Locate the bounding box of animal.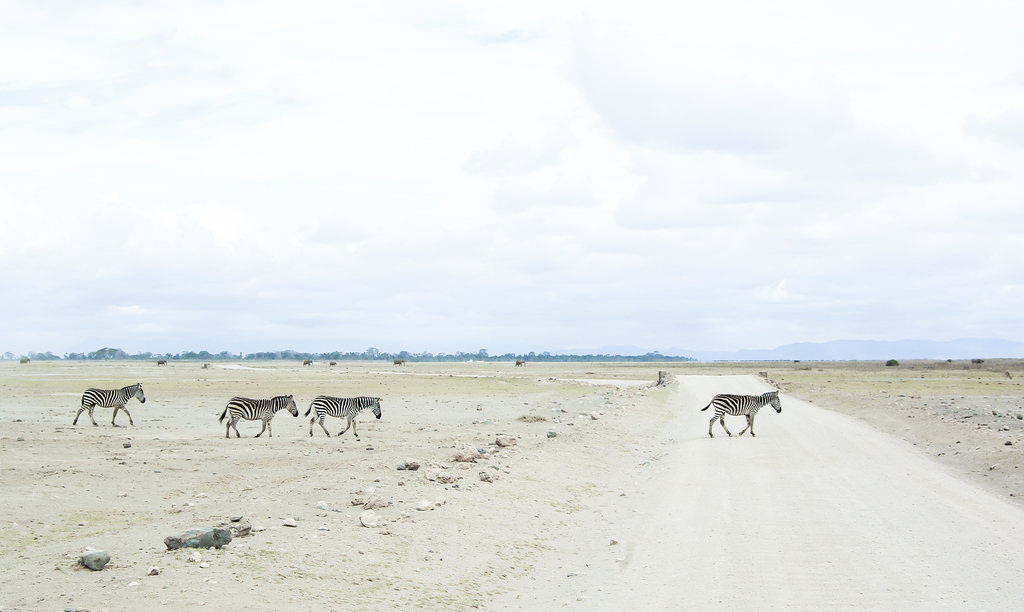
Bounding box: locate(223, 394, 299, 437).
